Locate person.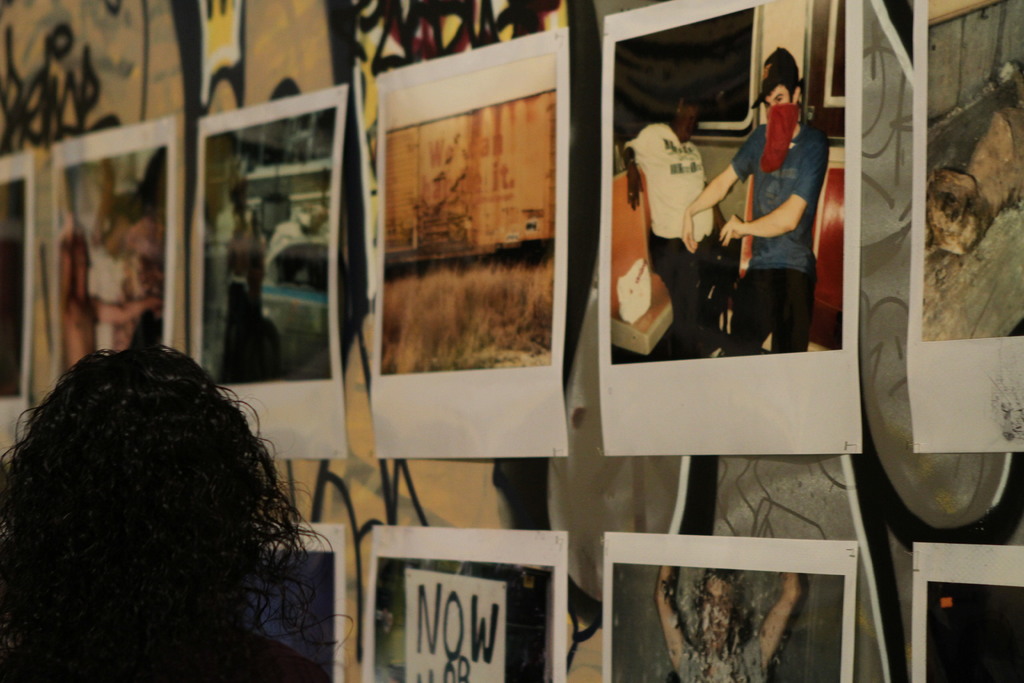
Bounding box: box(0, 339, 366, 682).
